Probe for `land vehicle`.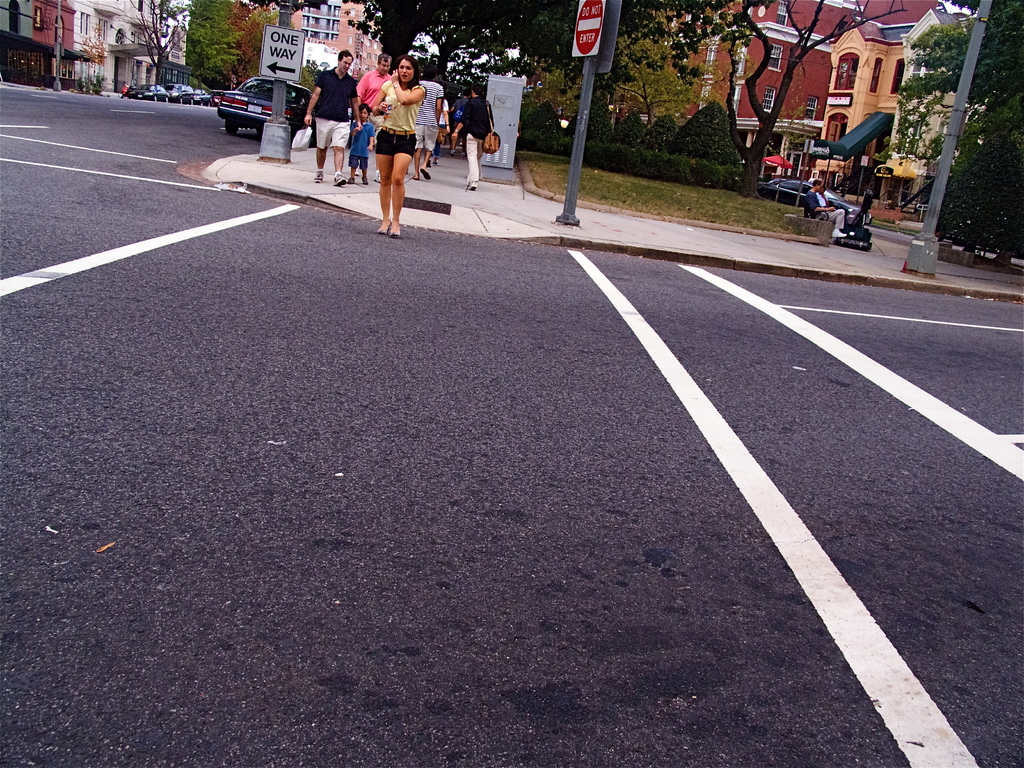
Probe result: select_region(212, 88, 241, 106).
